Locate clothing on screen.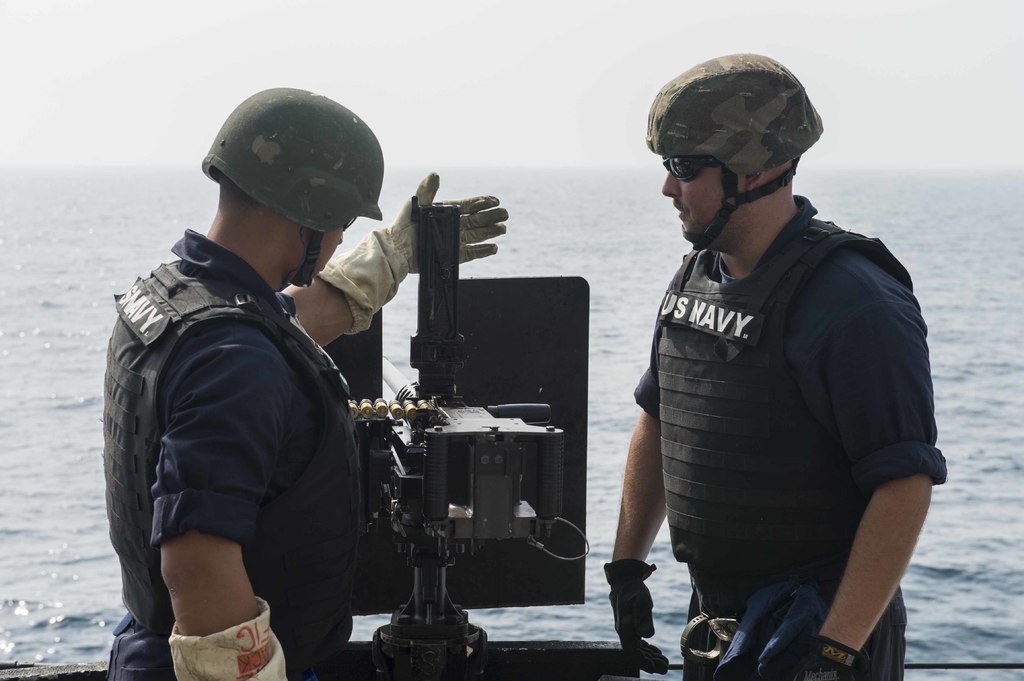
On screen at 101:226:358:680.
